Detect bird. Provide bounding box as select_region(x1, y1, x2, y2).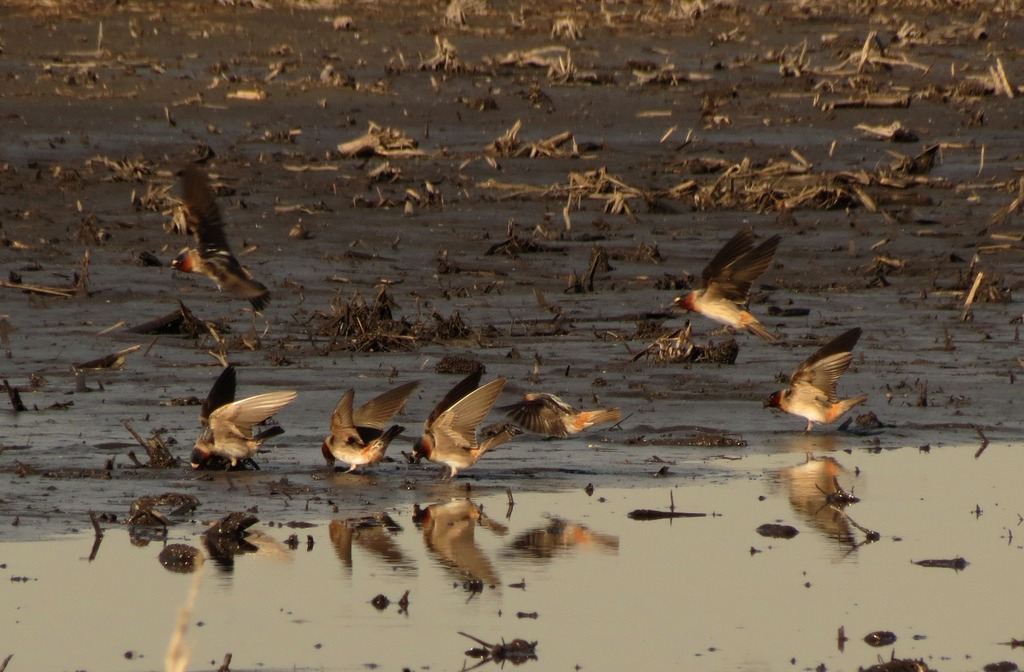
select_region(758, 332, 868, 439).
